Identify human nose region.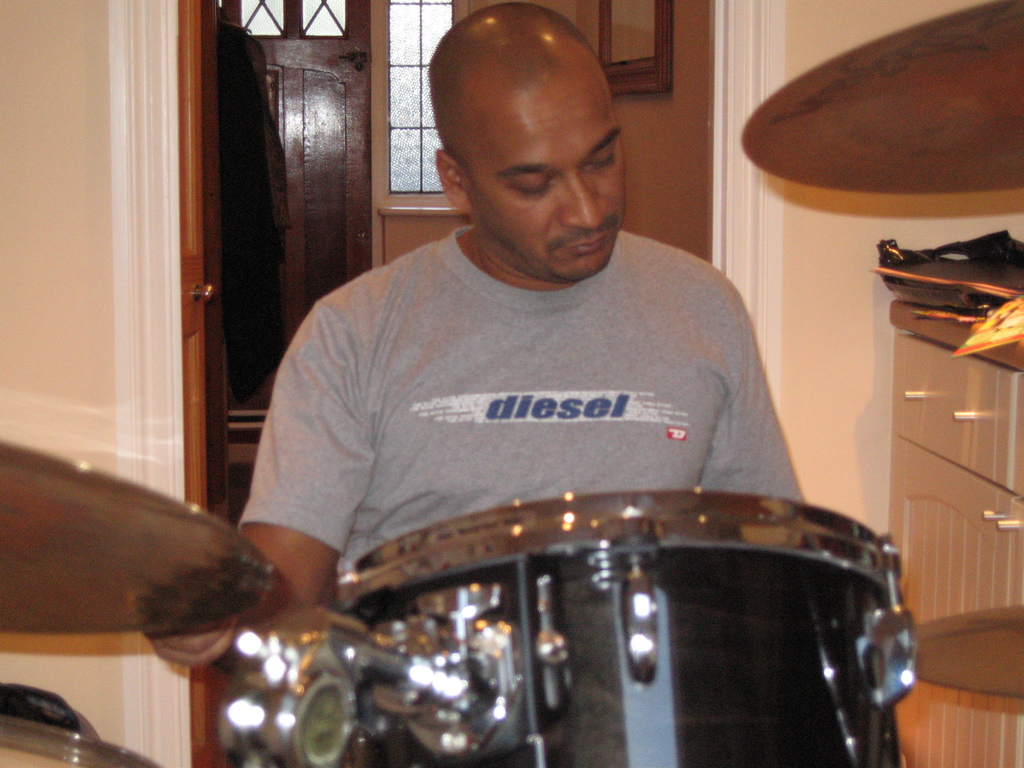
Region: {"left": 557, "top": 174, "right": 609, "bottom": 230}.
